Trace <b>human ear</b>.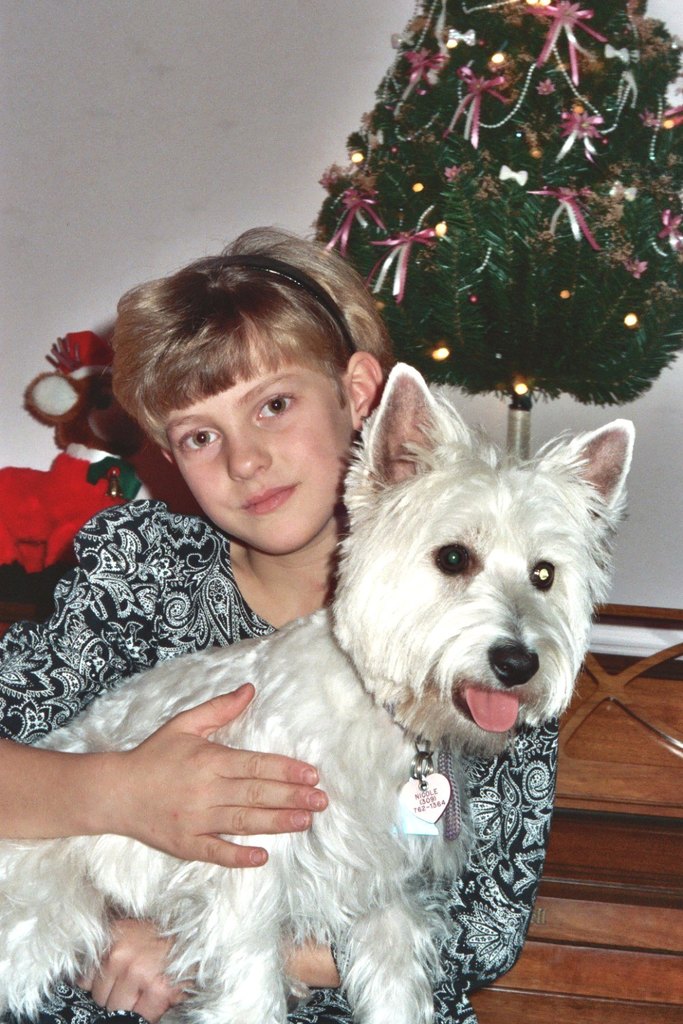
Traced to 346,350,383,432.
